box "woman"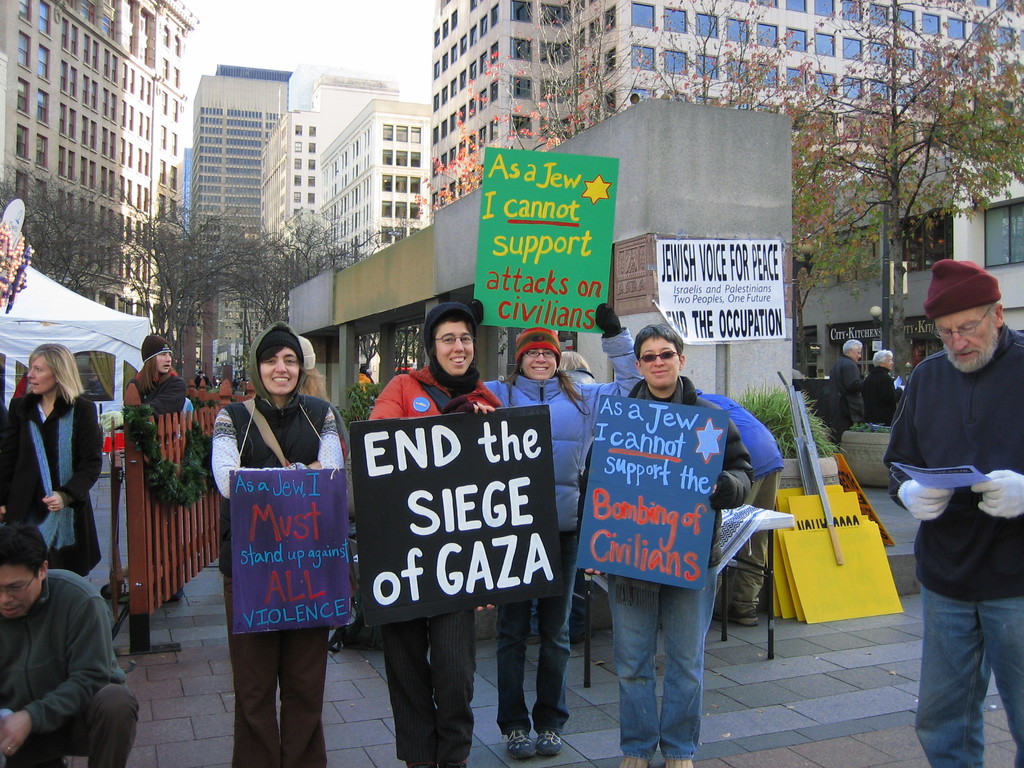
<region>123, 333, 188, 417</region>
